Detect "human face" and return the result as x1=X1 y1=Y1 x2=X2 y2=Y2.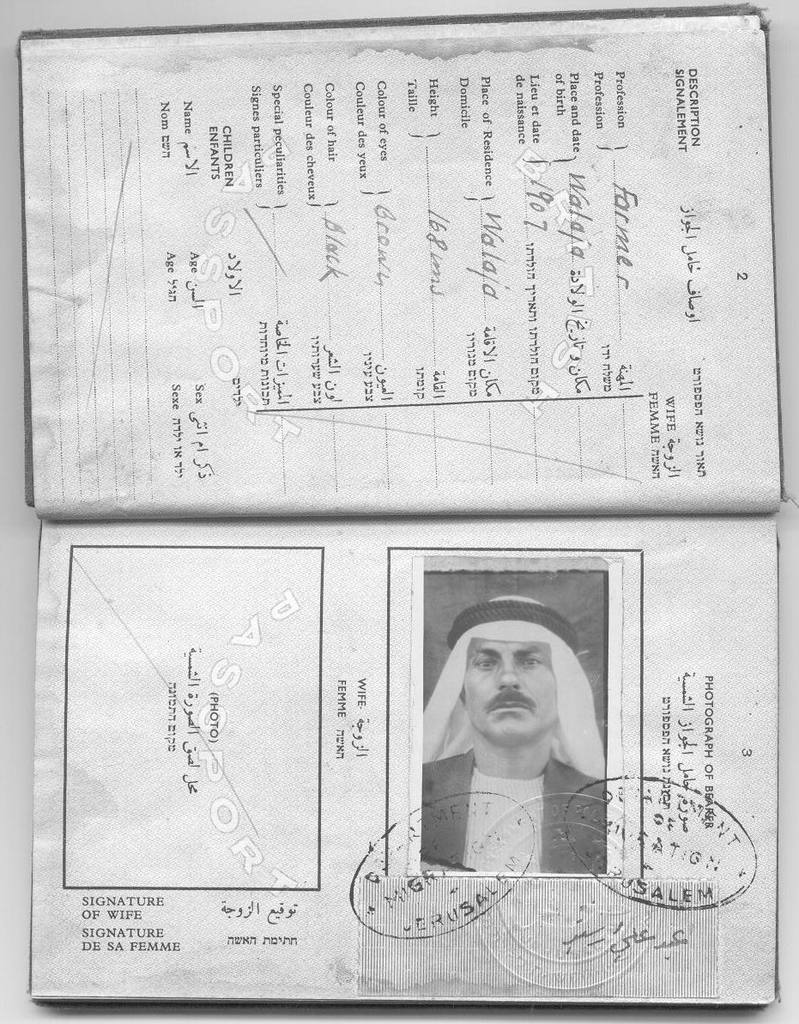
x1=469 y1=639 x2=558 y2=748.
